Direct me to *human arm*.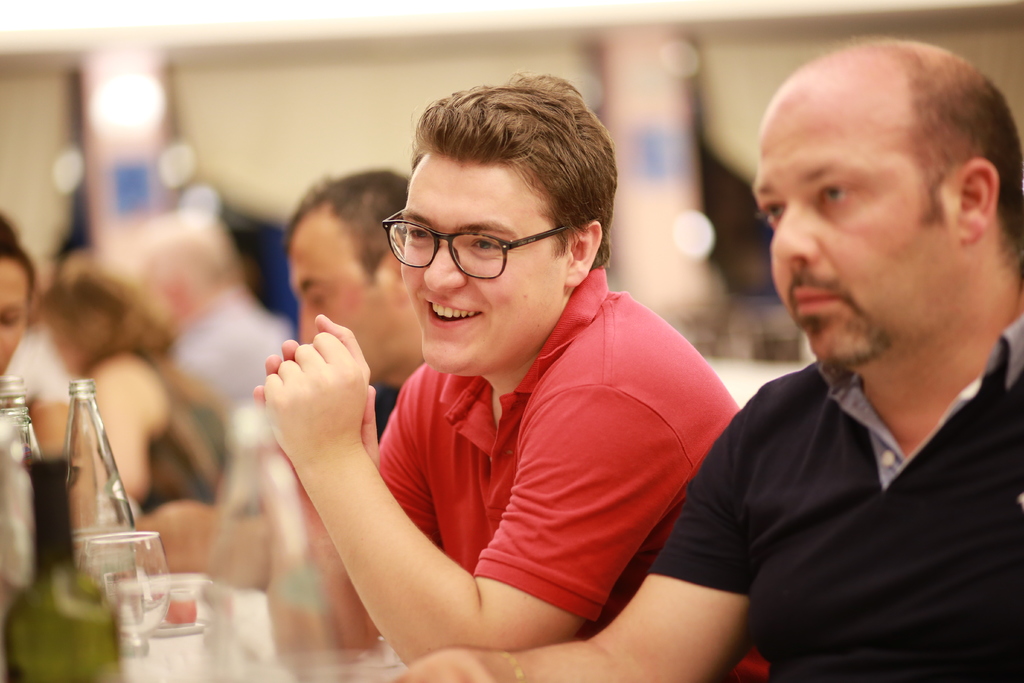
Direction: (left=248, top=313, right=424, bottom=652).
